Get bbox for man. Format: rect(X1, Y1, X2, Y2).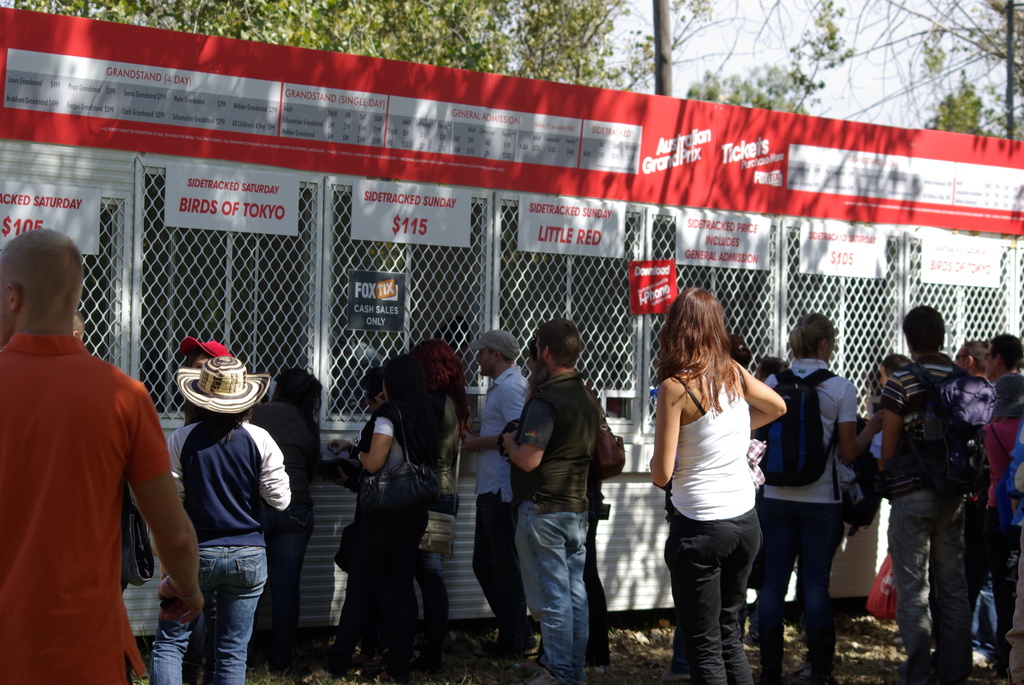
rect(984, 331, 1023, 384).
